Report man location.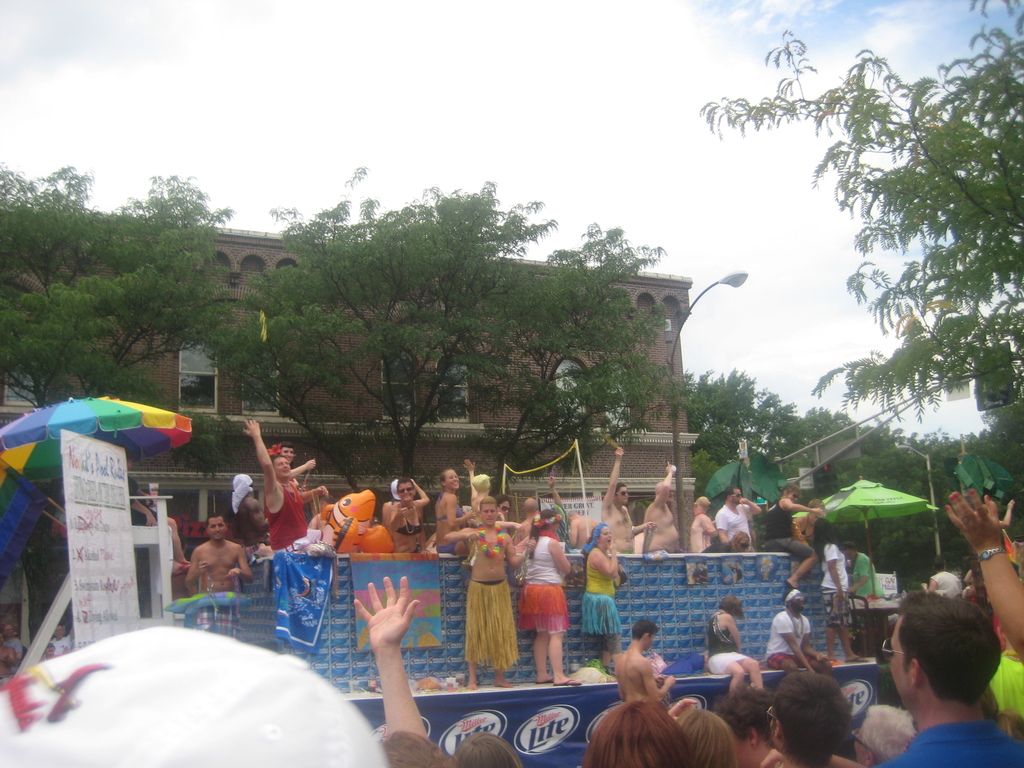
Report: detection(598, 444, 657, 556).
